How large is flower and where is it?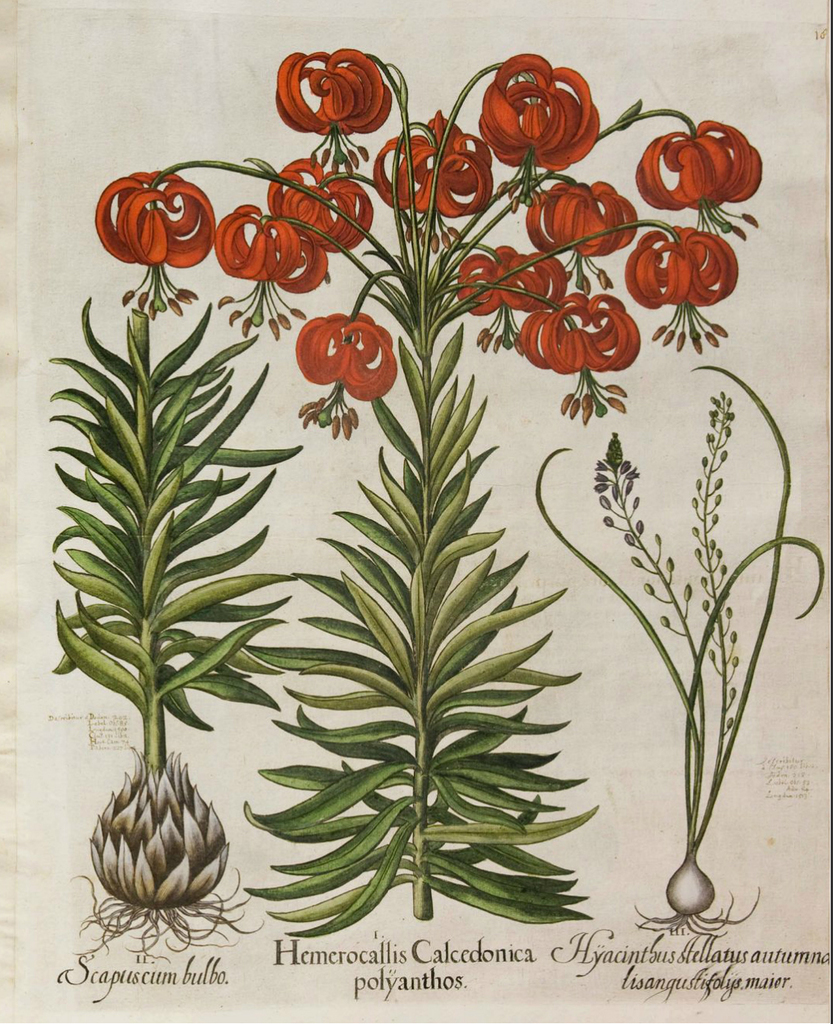
Bounding box: x1=213, y1=202, x2=332, y2=340.
